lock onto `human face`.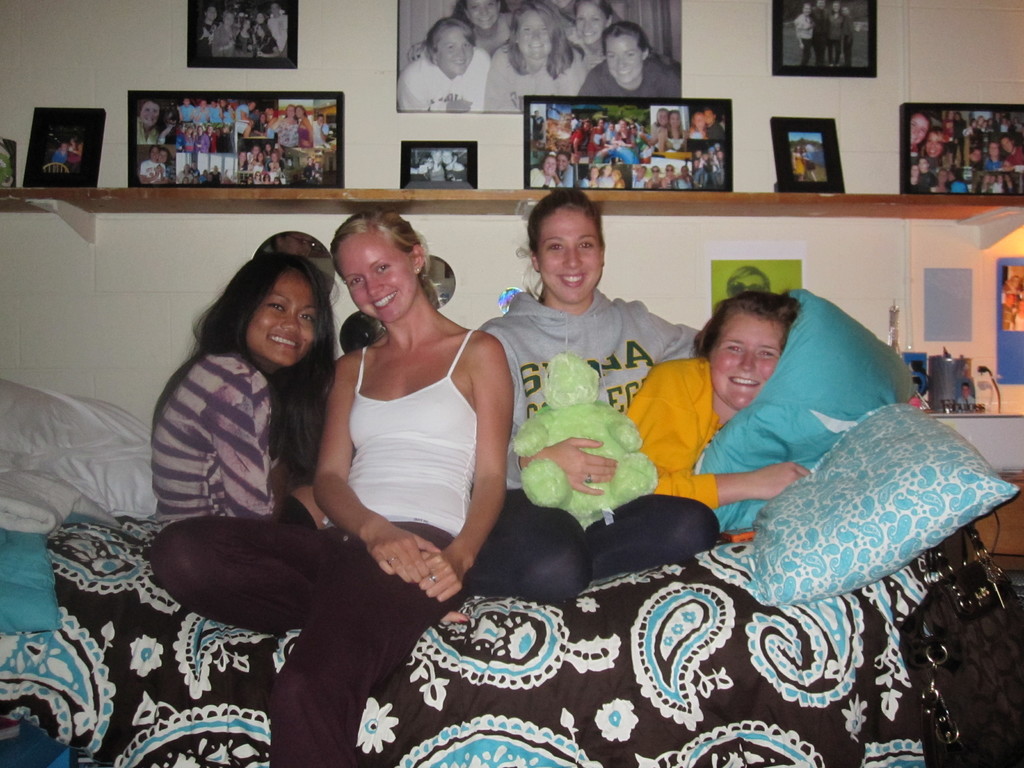
Locked: {"x1": 656, "y1": 109, "x2": 667, "y2": 126}.
